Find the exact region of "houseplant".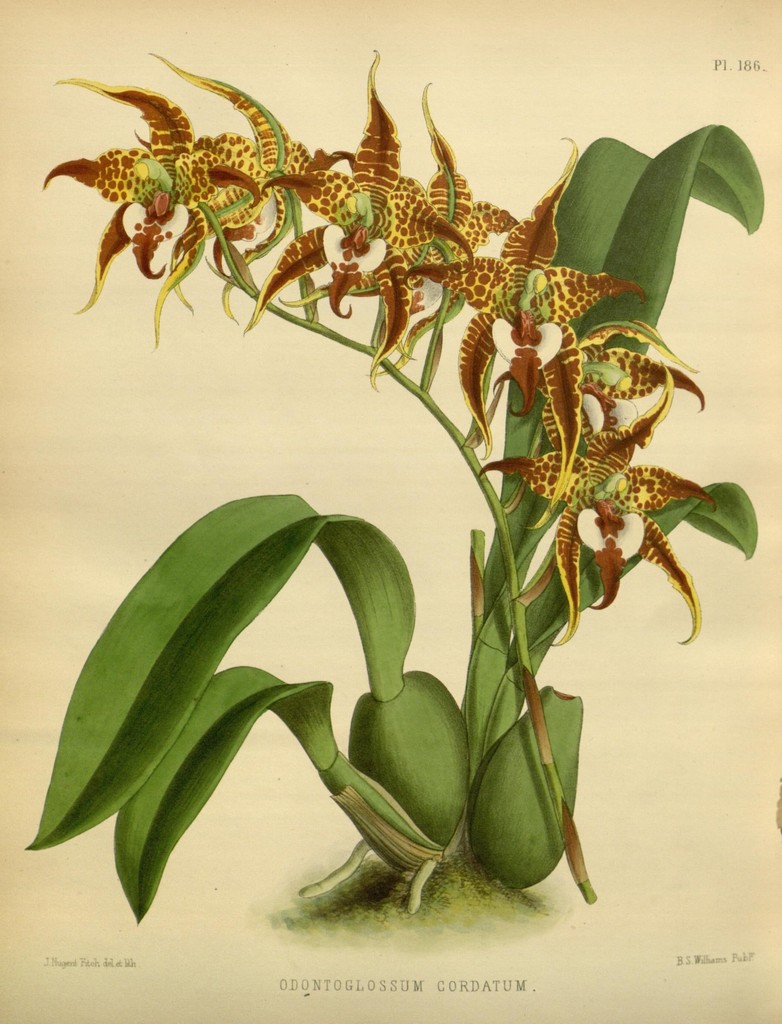
Exact region: bbox=(25, 46, 768, 934).
